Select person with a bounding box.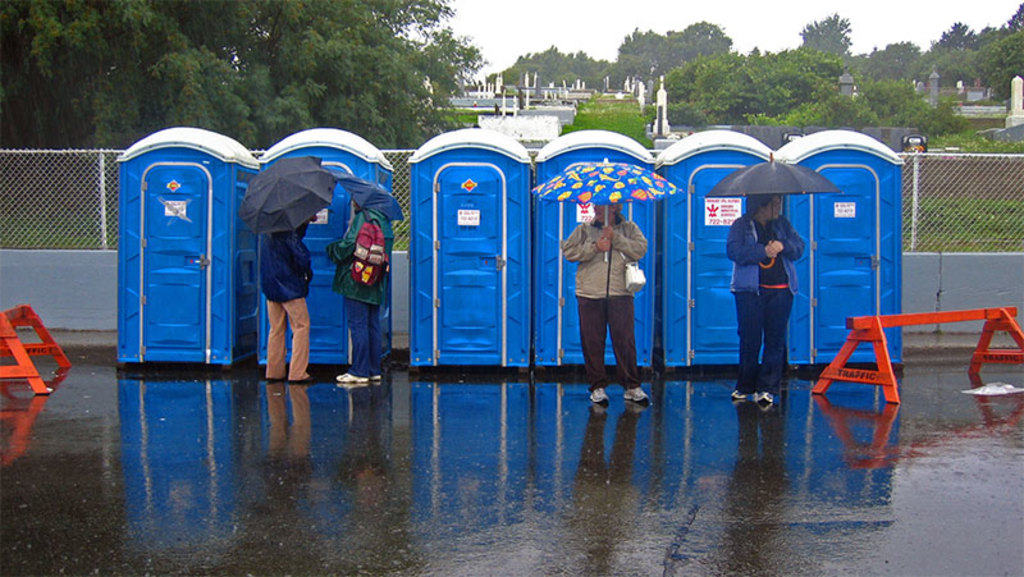
(721, 193, 812, 412).
